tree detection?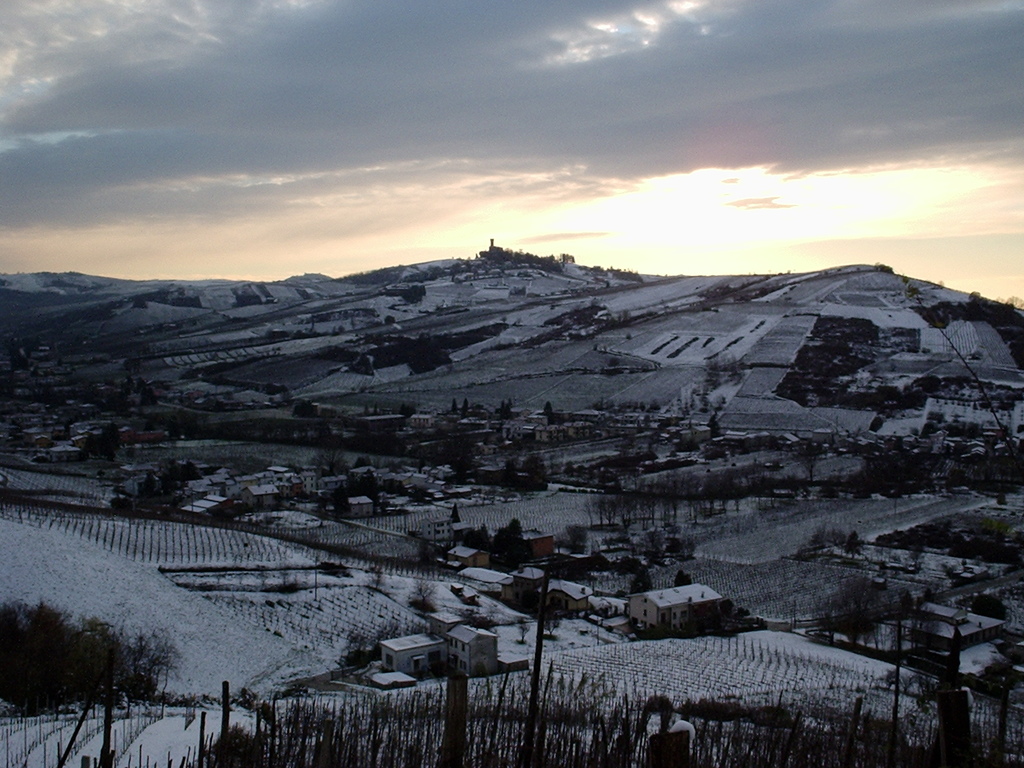
[x1=792, y1=442, x2=826, y2=480]
